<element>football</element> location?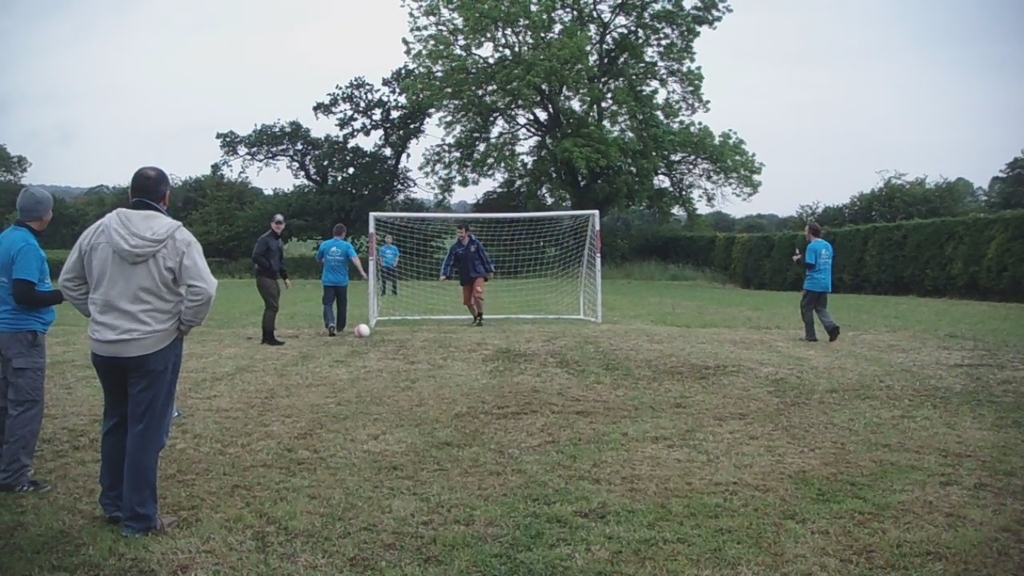
(348,322,370,341)
